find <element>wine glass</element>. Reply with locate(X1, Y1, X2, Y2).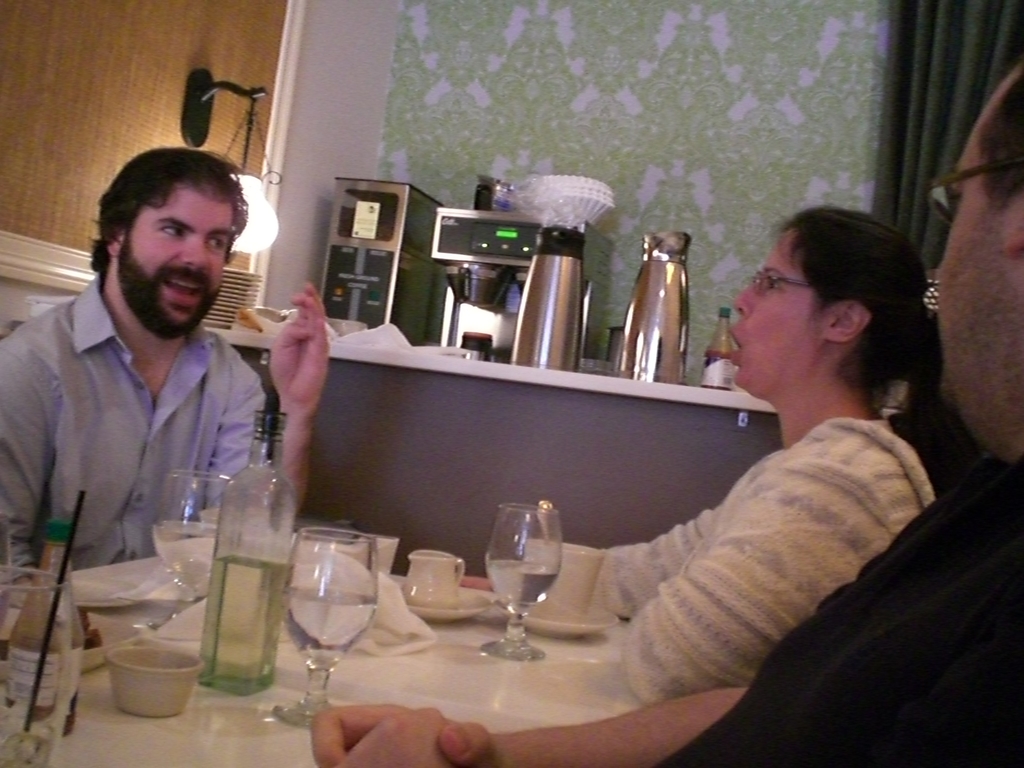
locate(480, 500, 562, 659).
